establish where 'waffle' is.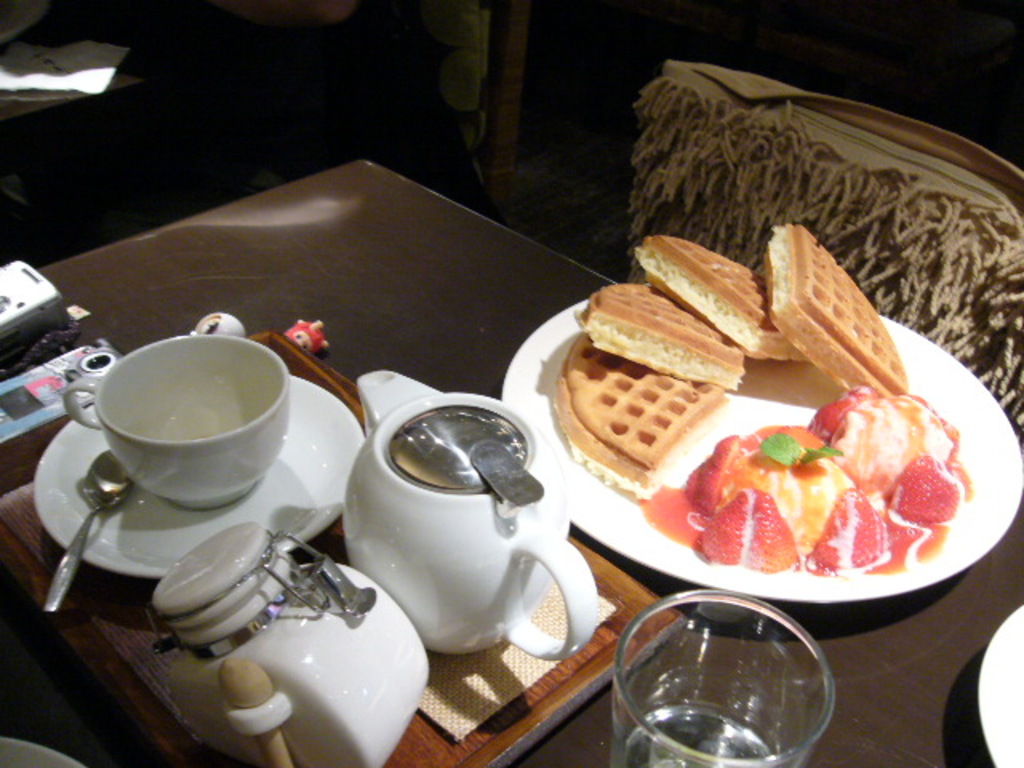
Established at 566/278/766/394.
